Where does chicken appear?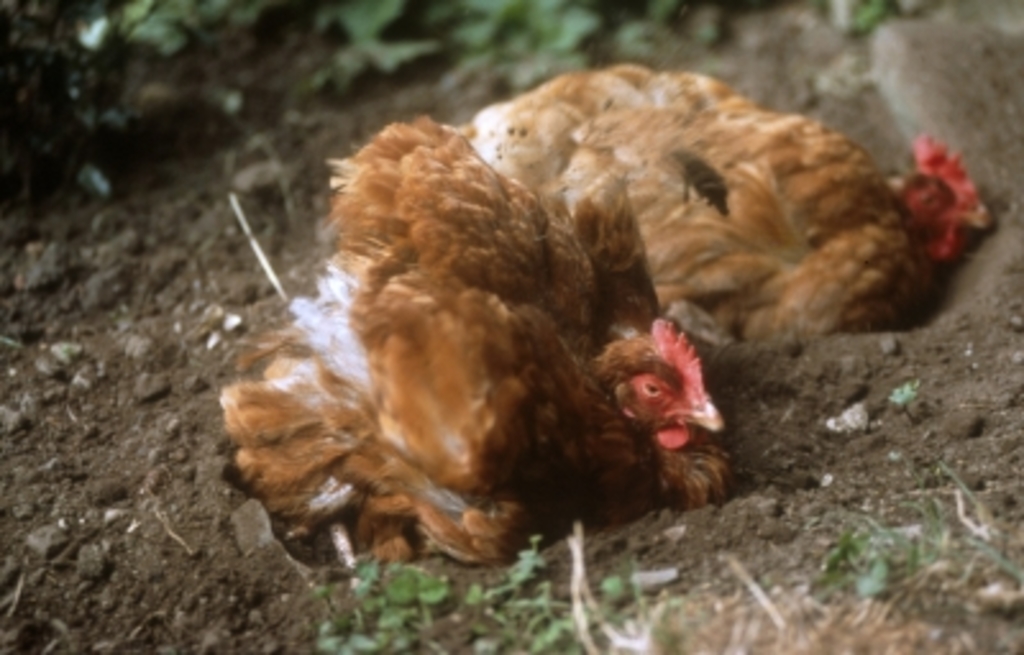
Appears at crop(212, 120, 719, 650).
